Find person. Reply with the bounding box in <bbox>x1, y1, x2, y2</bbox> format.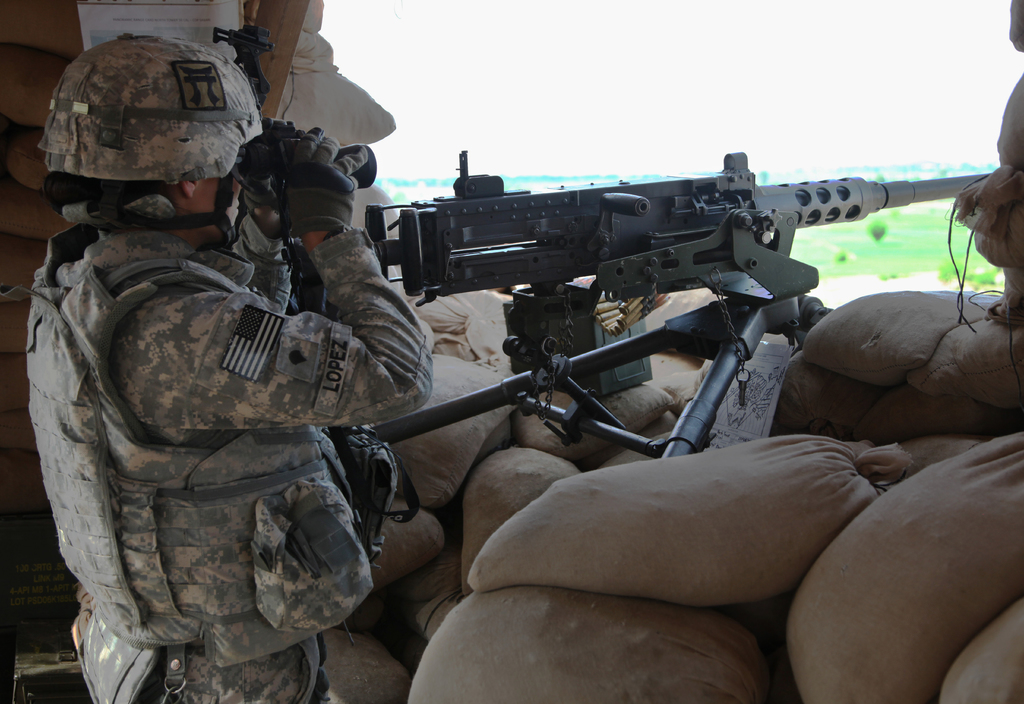
<bbox>45, 78, 465, 703</bbox>.
